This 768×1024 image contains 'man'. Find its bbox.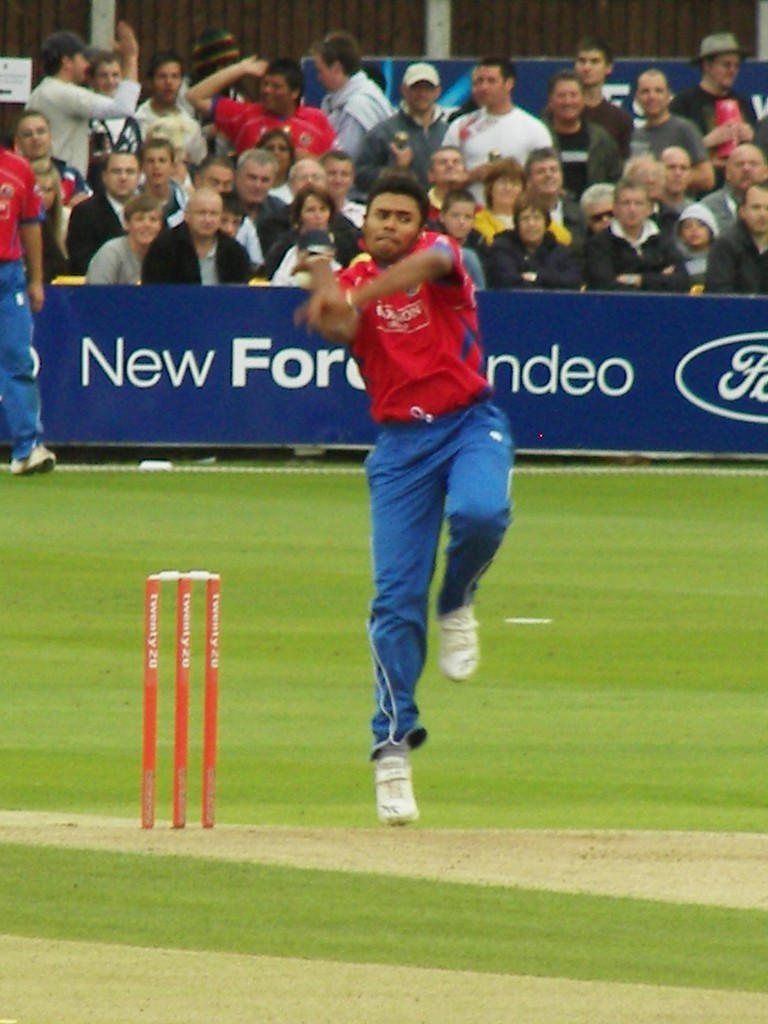
89,208,151,281.
